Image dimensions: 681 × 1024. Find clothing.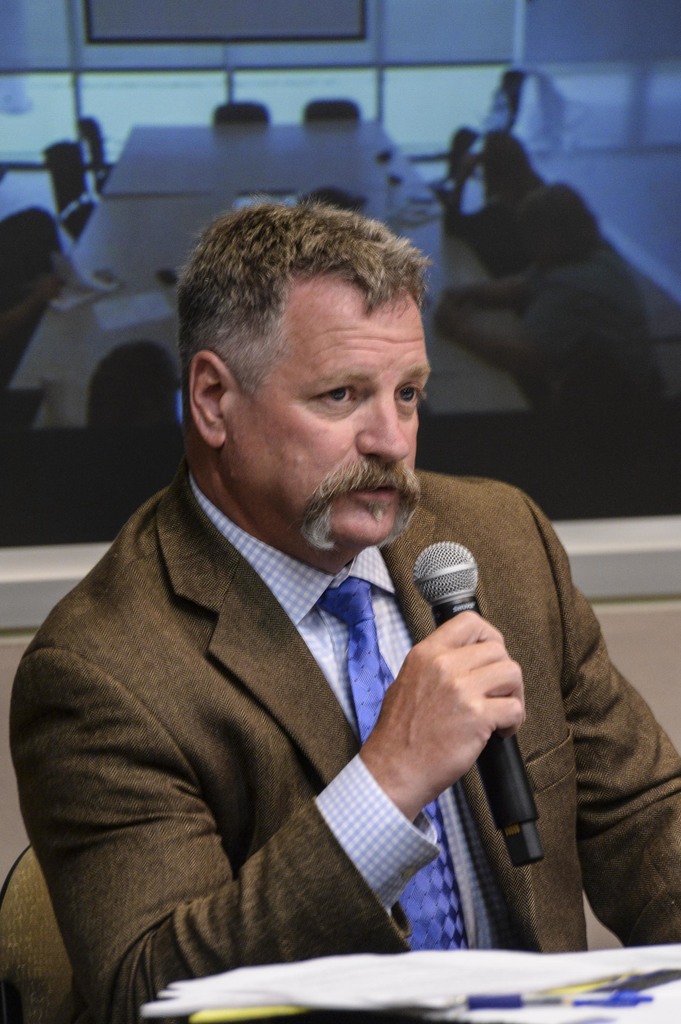
rect(19, 369, 611, 1005).
